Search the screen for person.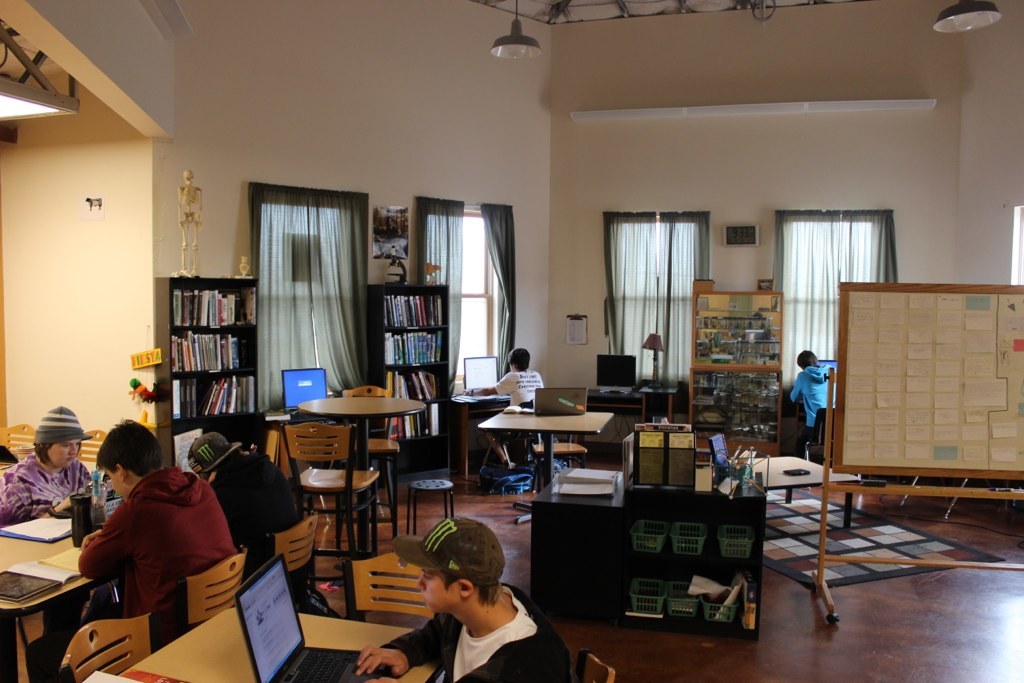
Found at <region>78, 413, 233, 665</region>.
